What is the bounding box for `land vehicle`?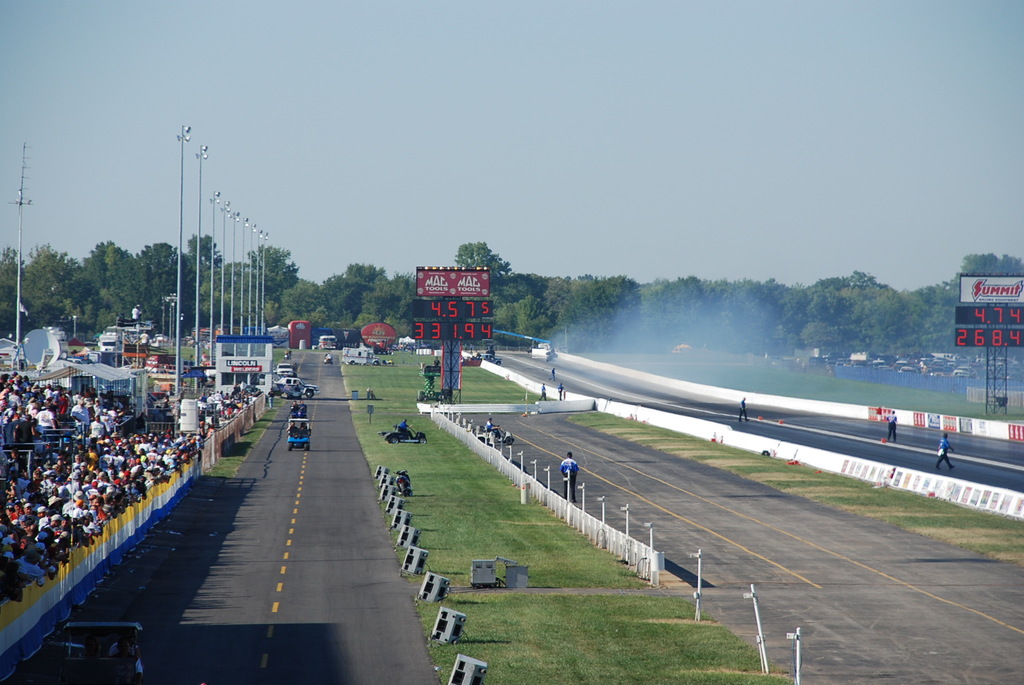
(272,377,312,395).
